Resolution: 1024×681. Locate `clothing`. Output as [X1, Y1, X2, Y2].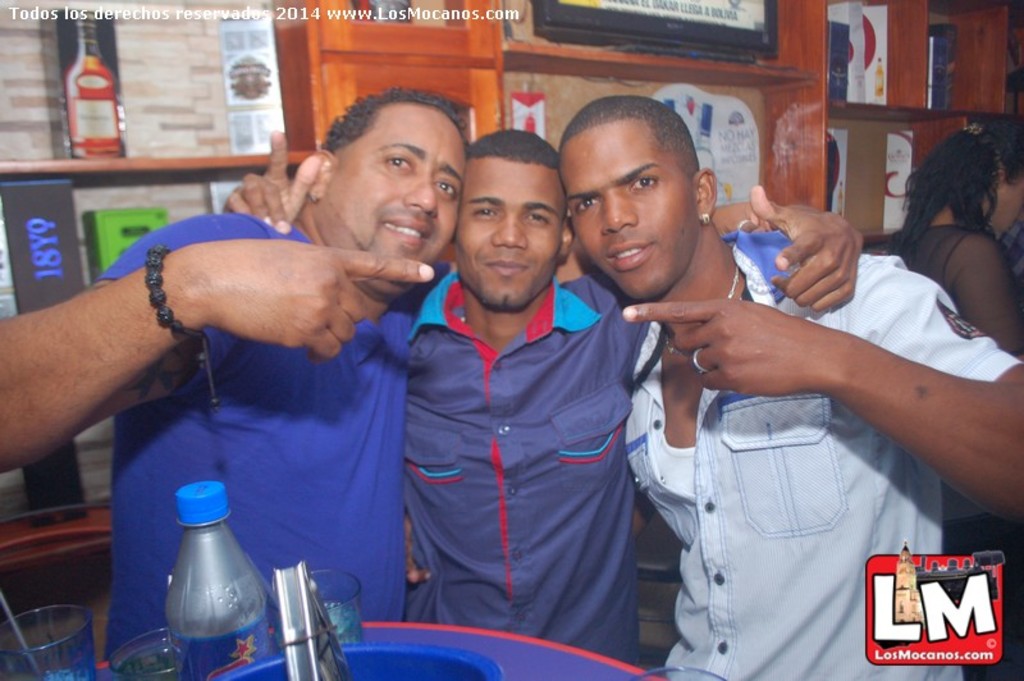
[625, 228, 1023, 680].
